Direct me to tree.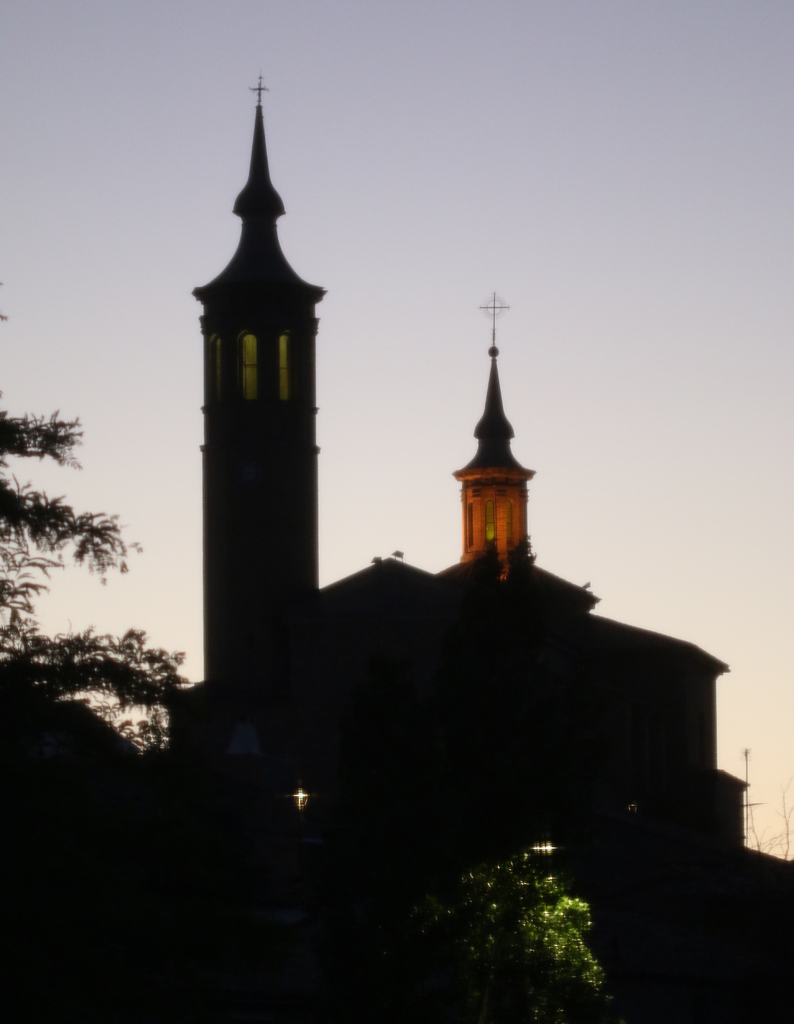
Direction: (0,316,194,806).
